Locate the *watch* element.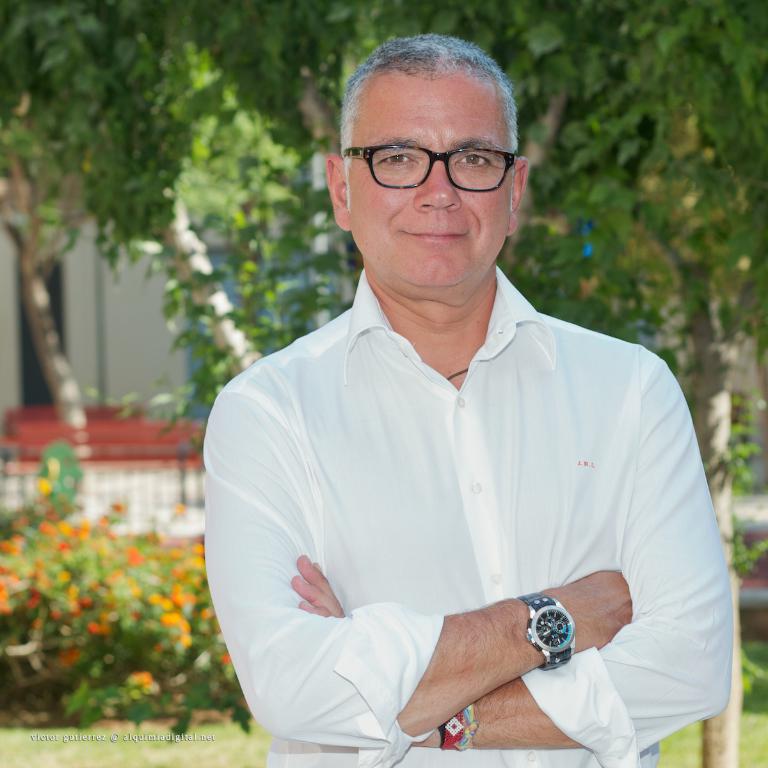
Element bbox: {"left": 515, "top": 589, "right": 573, "bottom": 666}.
